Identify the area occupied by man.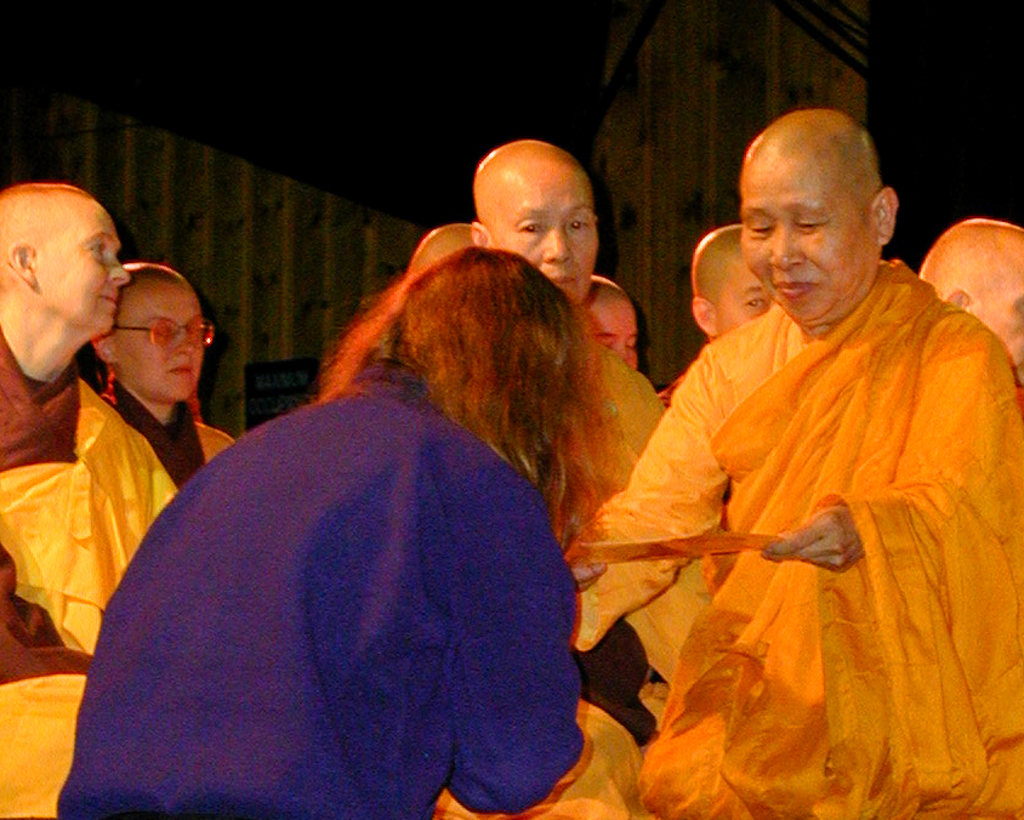
Area: (406,221,474,277).
